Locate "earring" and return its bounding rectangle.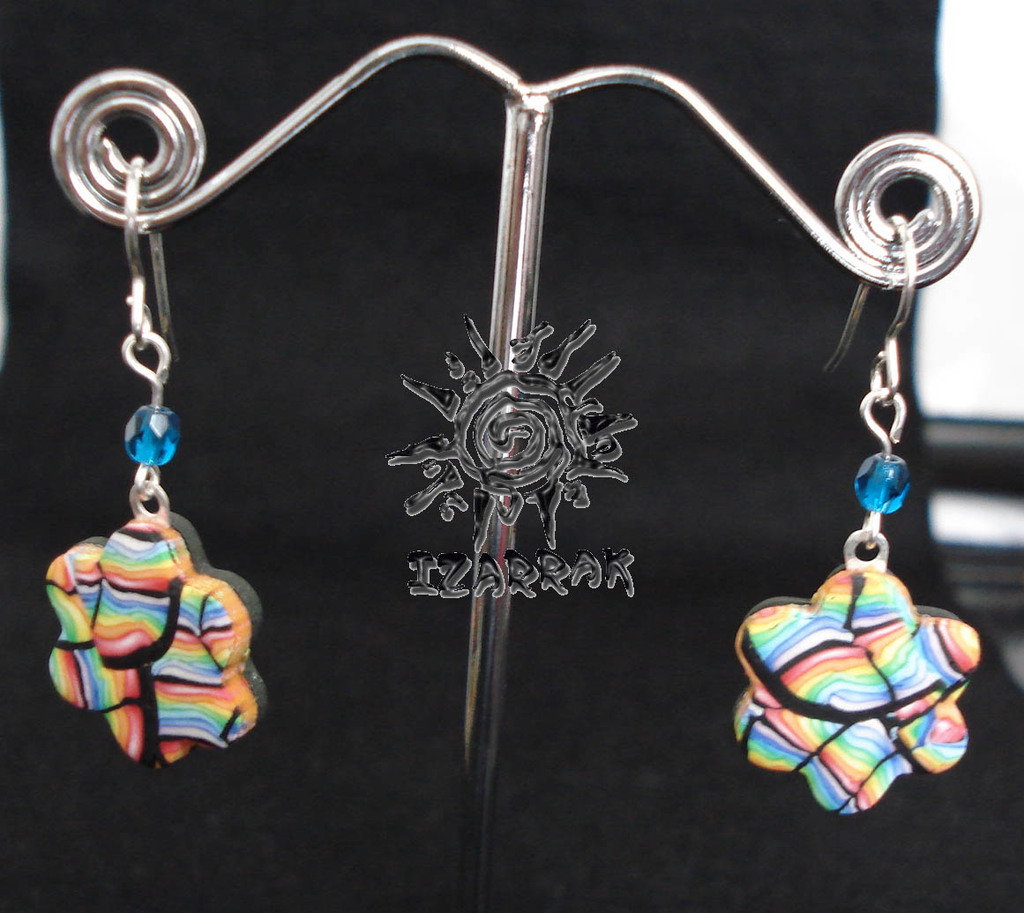
x1=729 y1=211 x2=987 y2=816.
